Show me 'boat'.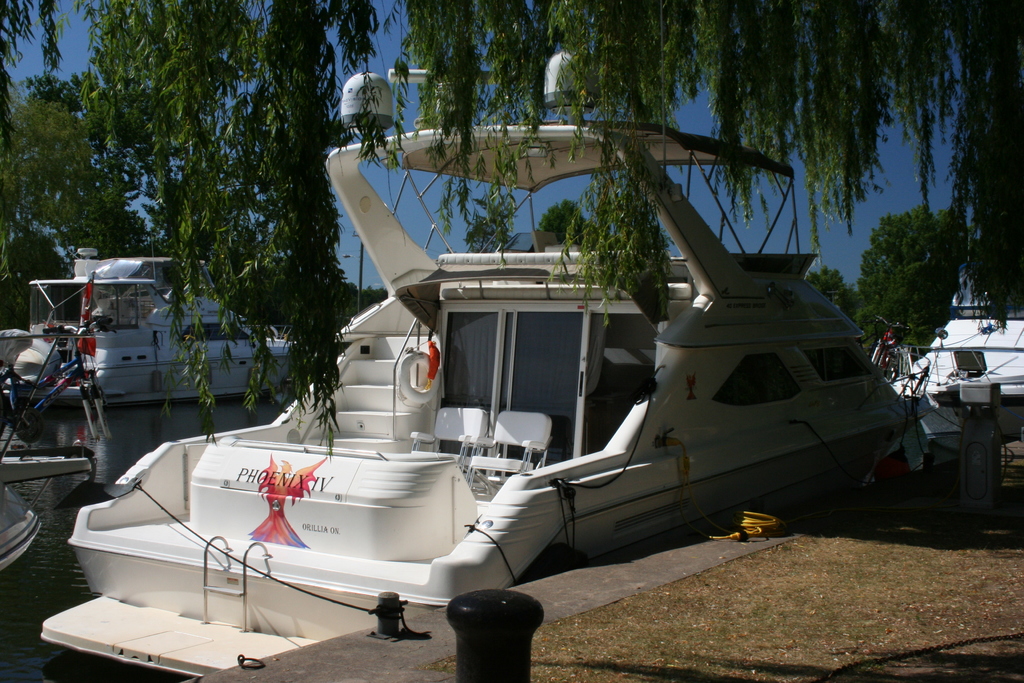
'boat' is here: Rect(0, 228, 325, 409).
